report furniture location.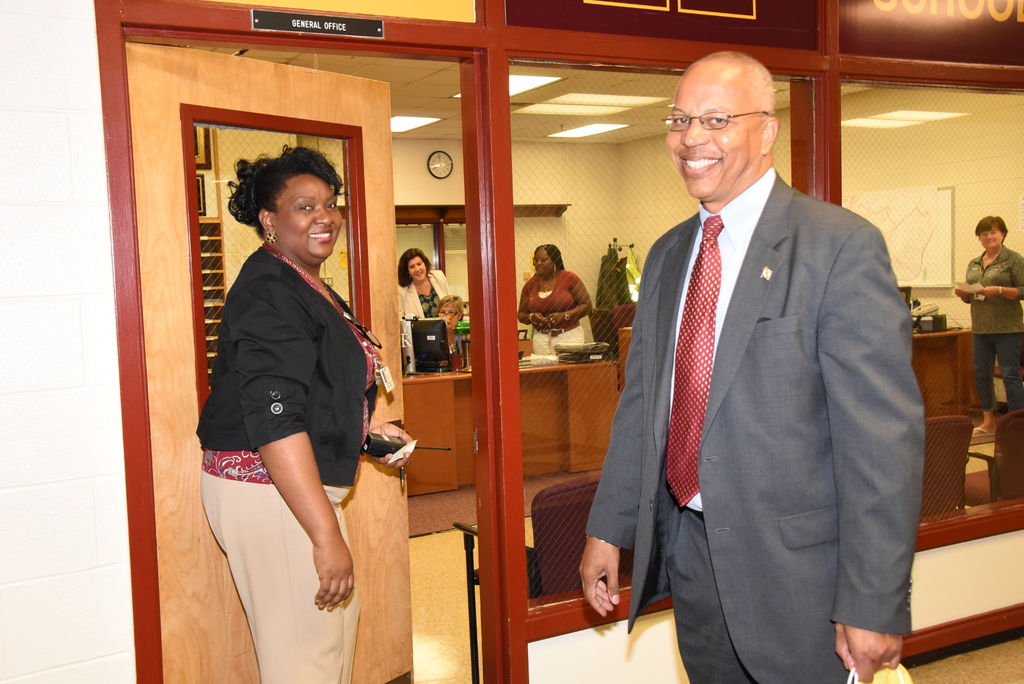
Report: <box>620,325,634,391</box>.
